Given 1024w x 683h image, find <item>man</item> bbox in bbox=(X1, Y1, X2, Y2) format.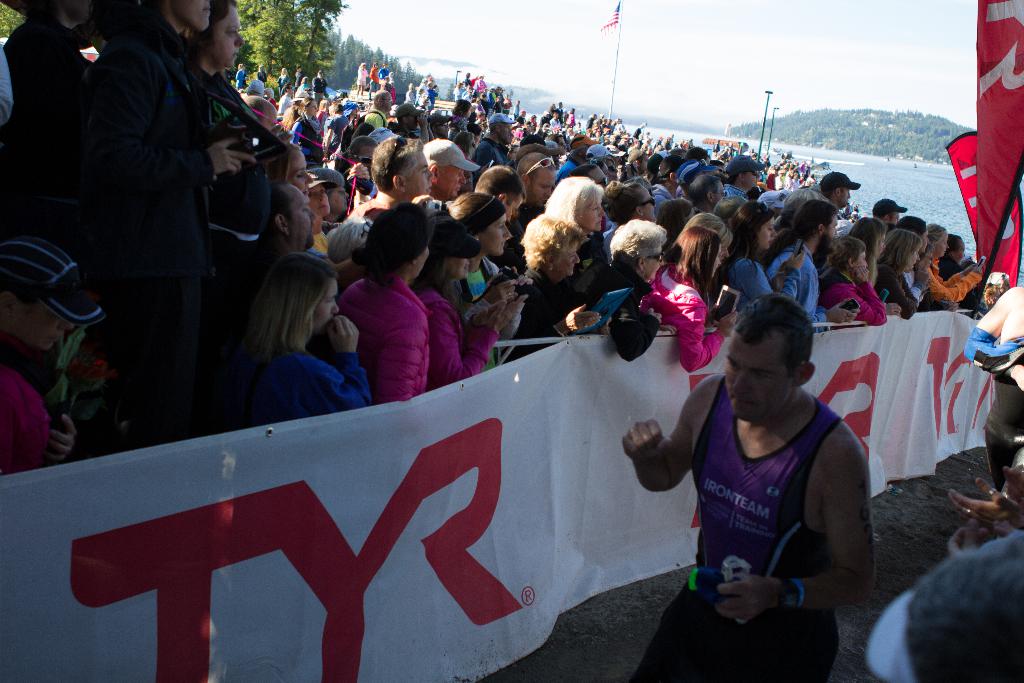
bbox=(686, 173, 728, 214).
